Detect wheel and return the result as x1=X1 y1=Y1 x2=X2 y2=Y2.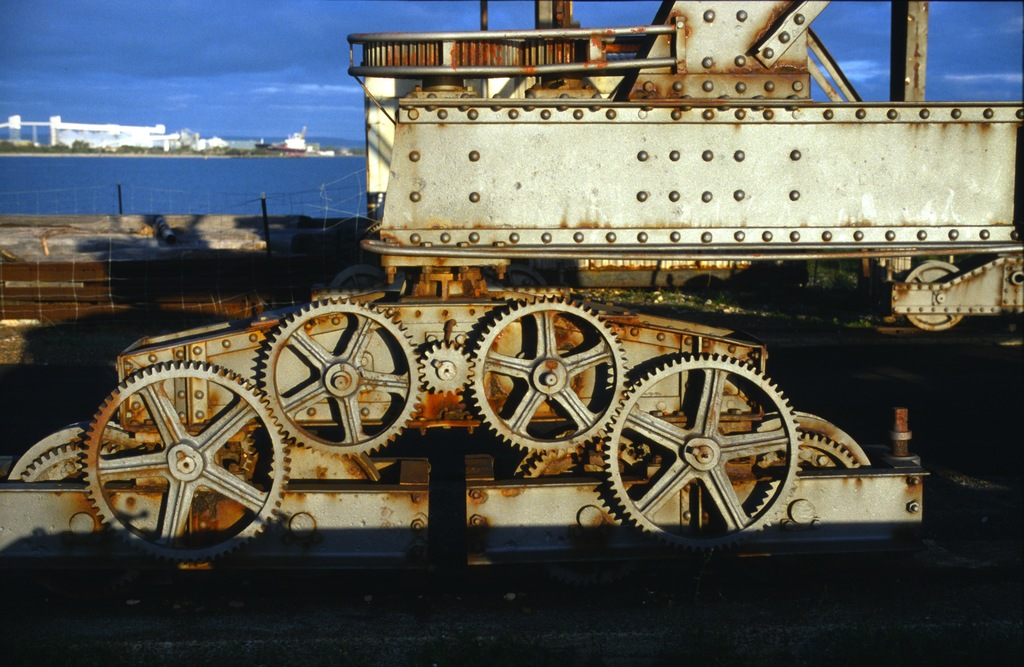
x1=902 y1=258 x2=964 y2=331.
